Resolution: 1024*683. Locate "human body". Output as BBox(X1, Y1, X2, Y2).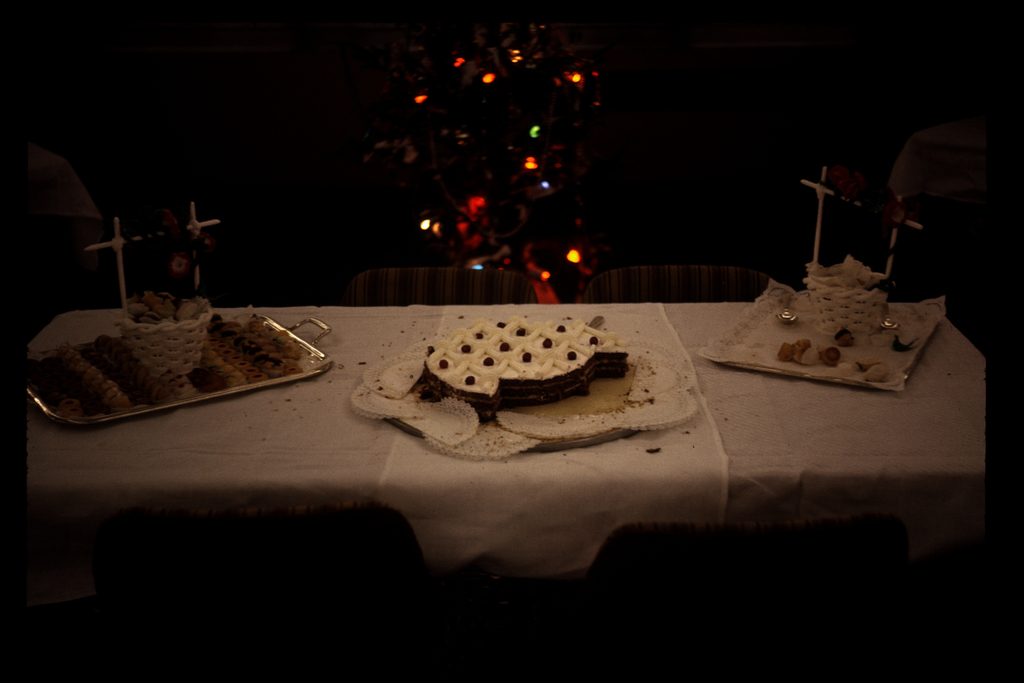
BBox(885, 92, 1005, 286).
